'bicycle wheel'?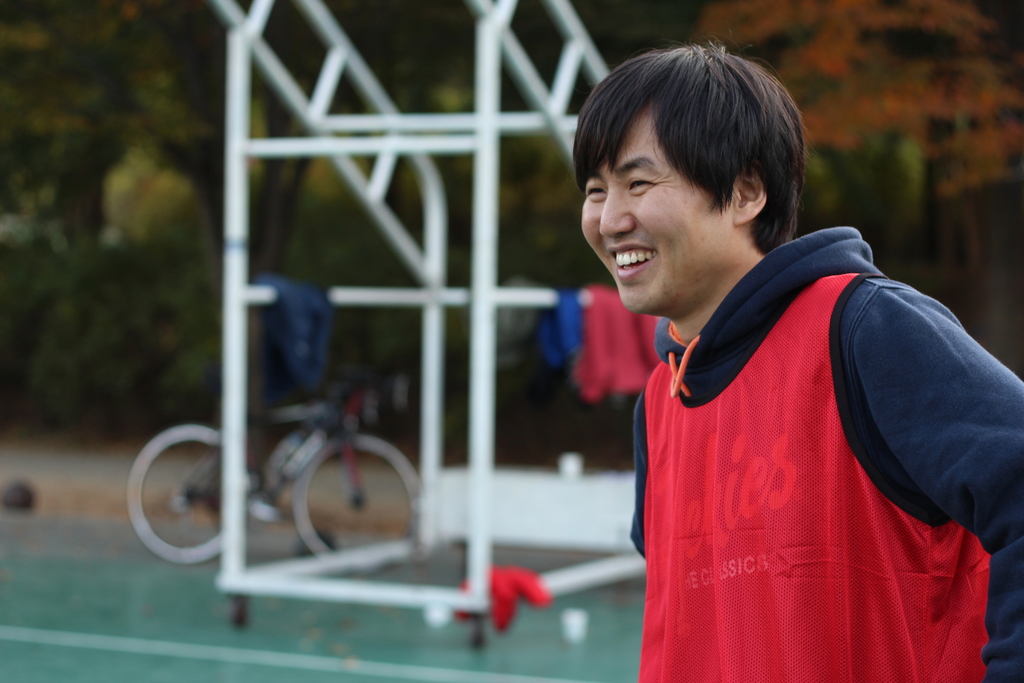
[x1=294, y1=434, x2=427, y2=573]
